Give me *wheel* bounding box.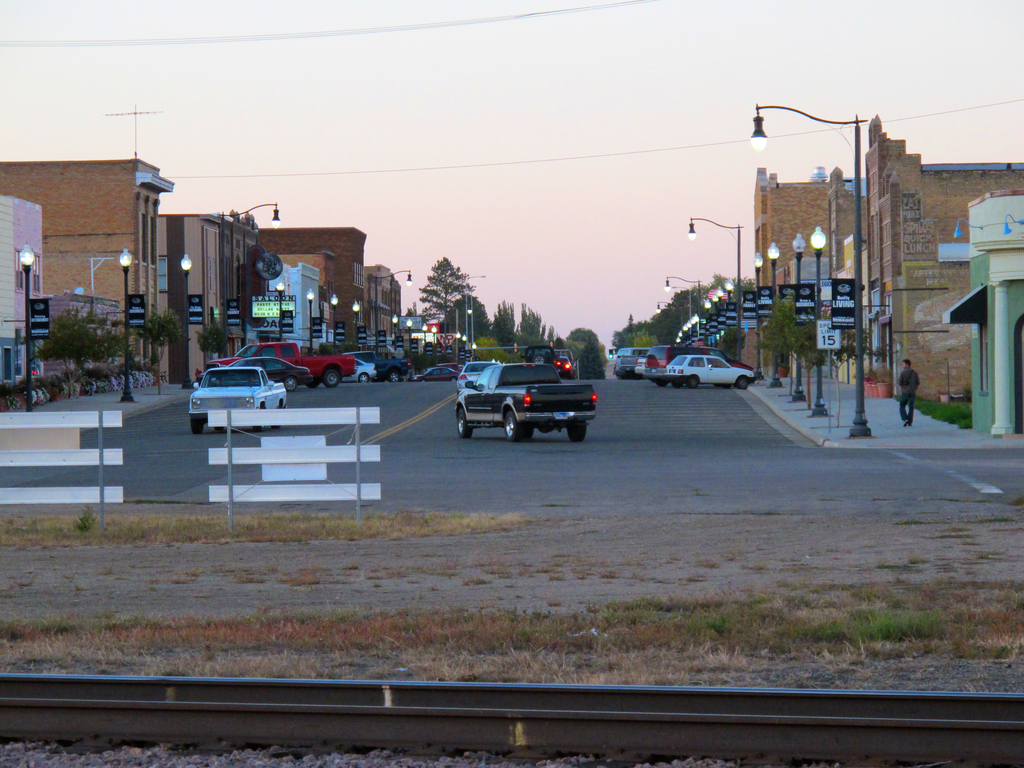
(left=388, top=371, right=399, bottom=382).
